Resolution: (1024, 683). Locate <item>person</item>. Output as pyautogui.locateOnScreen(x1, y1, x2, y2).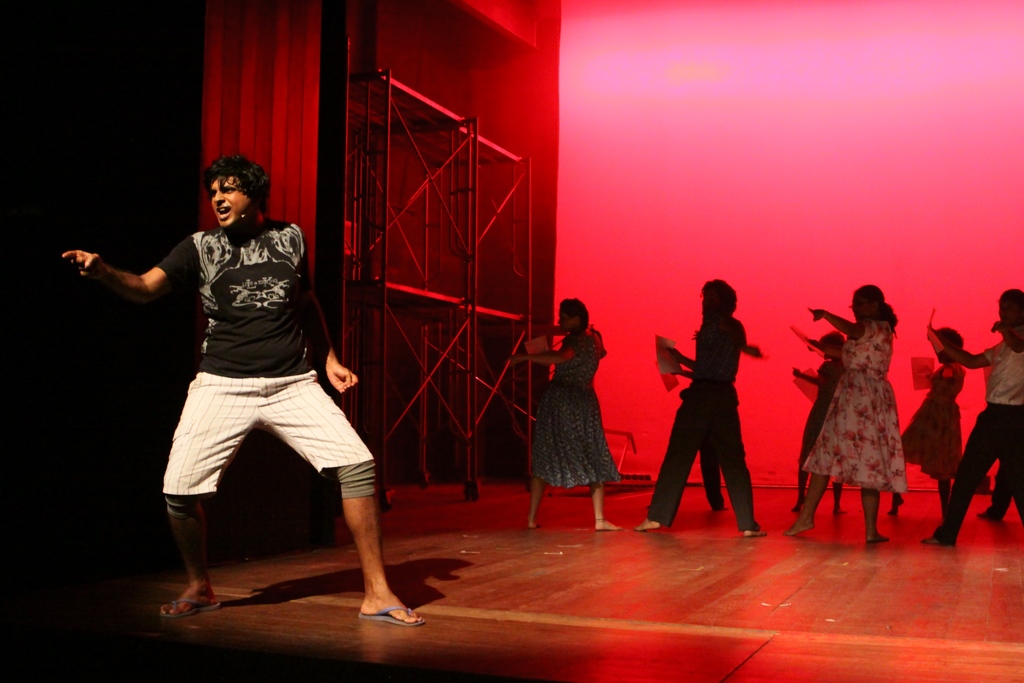
pyautogui.locateOnScreen(792, 336, 842, 514).
